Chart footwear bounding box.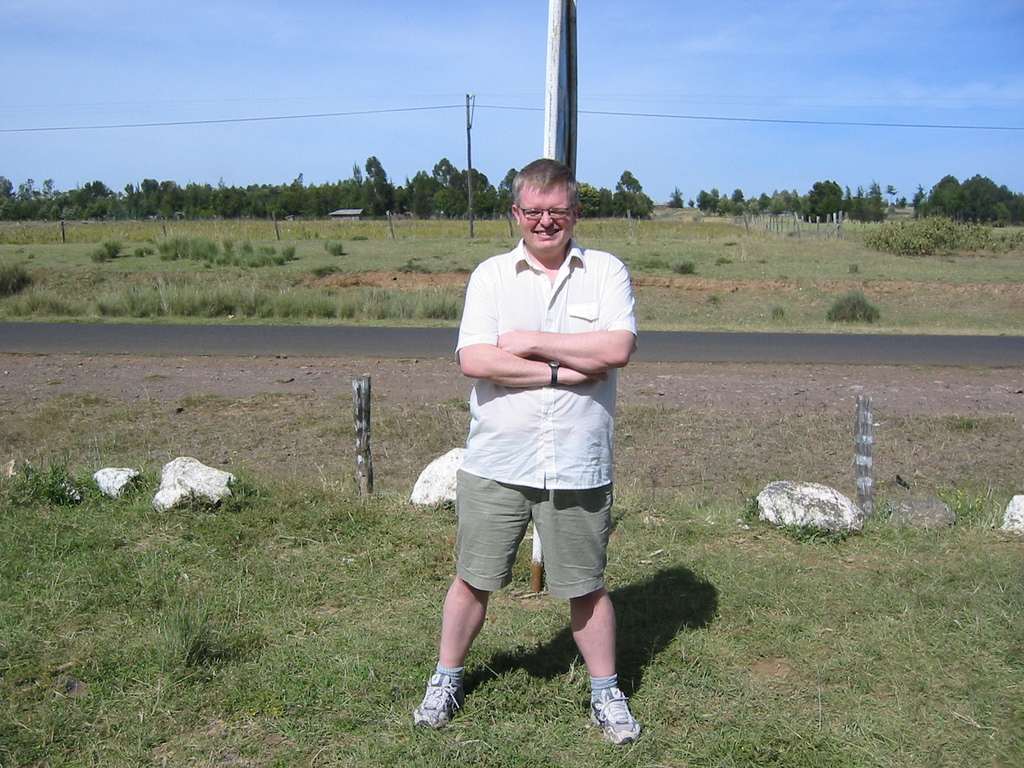
Charted: <region>405, 666, 467, 739</region>.
